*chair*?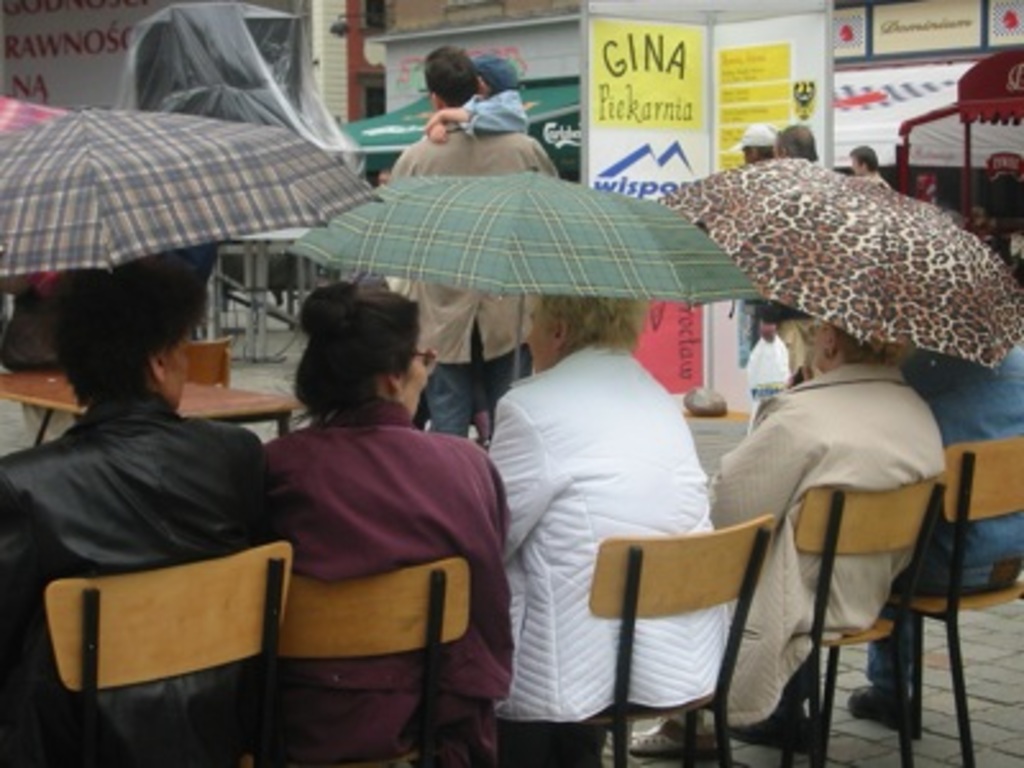
{"left": 822, "top": 430, "right": 1021, "bottom": 765}
